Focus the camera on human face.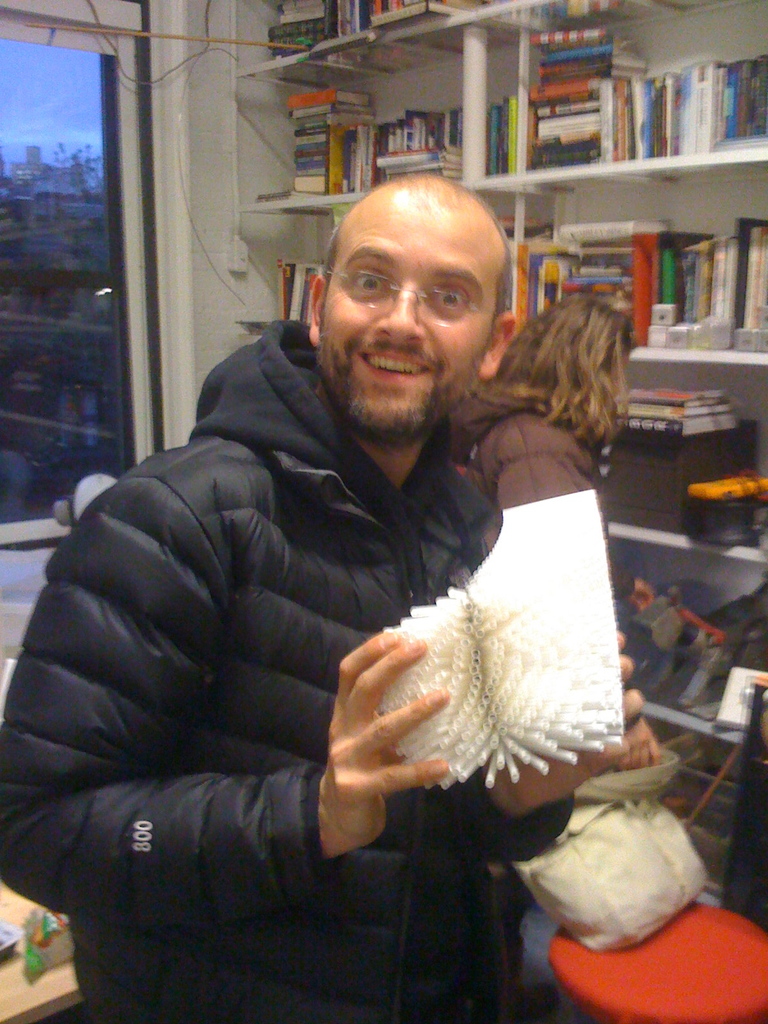
Focus region: (320,171,508,438).
